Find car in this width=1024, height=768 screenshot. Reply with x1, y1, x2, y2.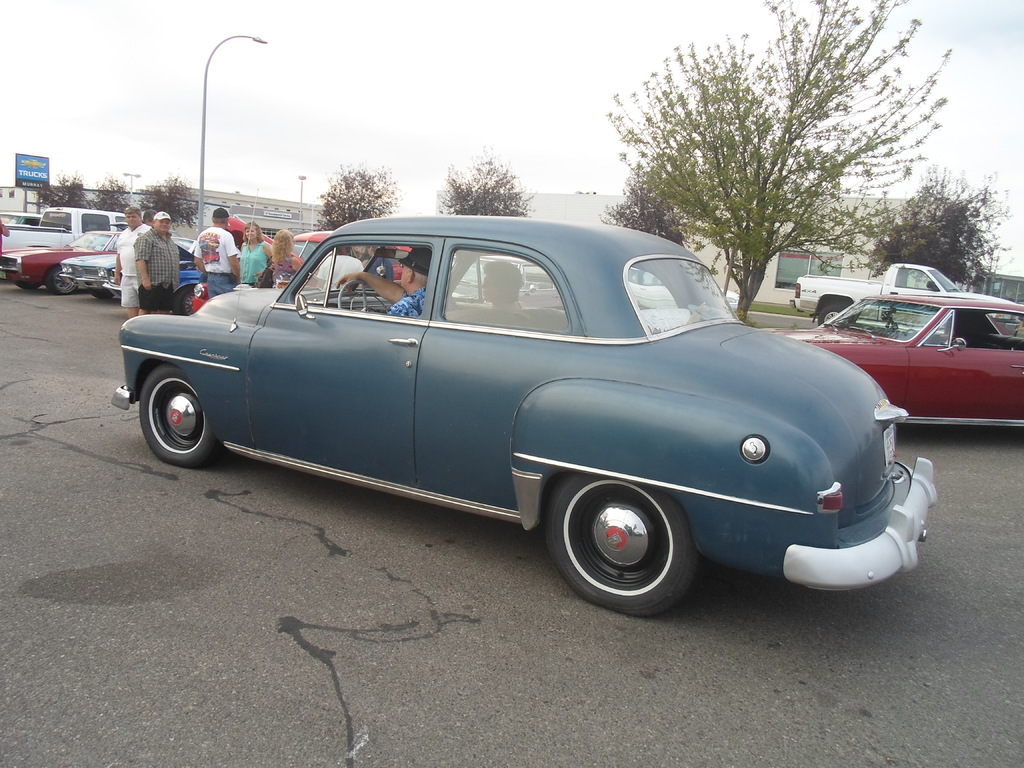
108, 212, 940, 617.
